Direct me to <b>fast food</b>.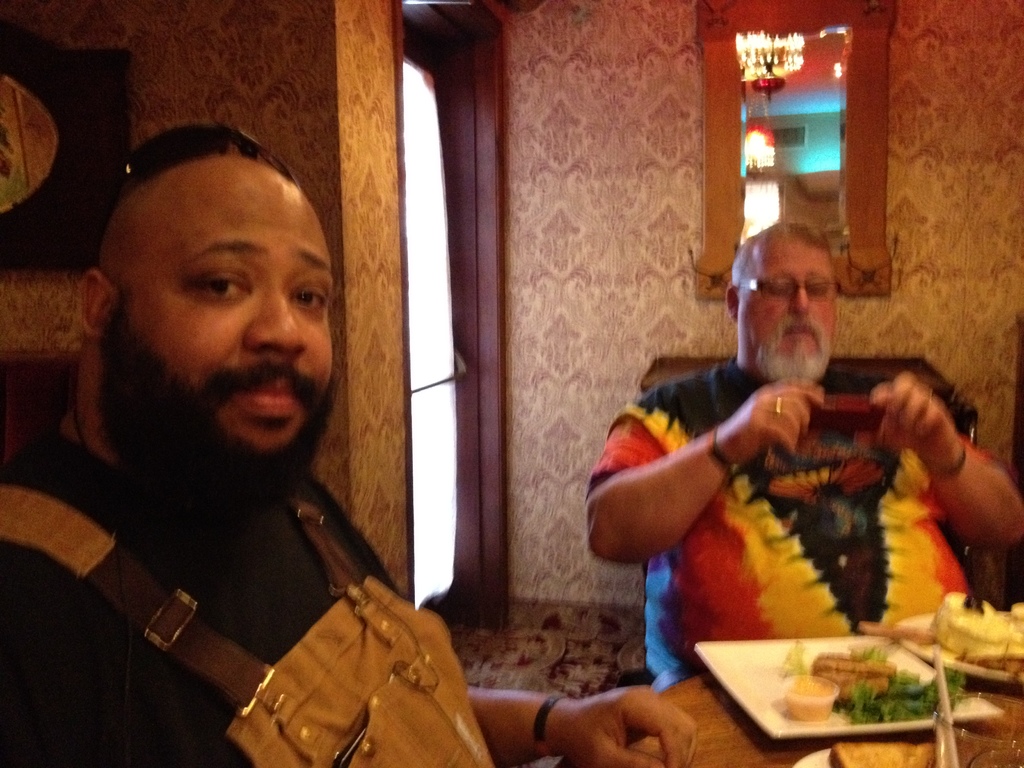
Direction: x1=937, y1=601, x2=1023, y2=676.
